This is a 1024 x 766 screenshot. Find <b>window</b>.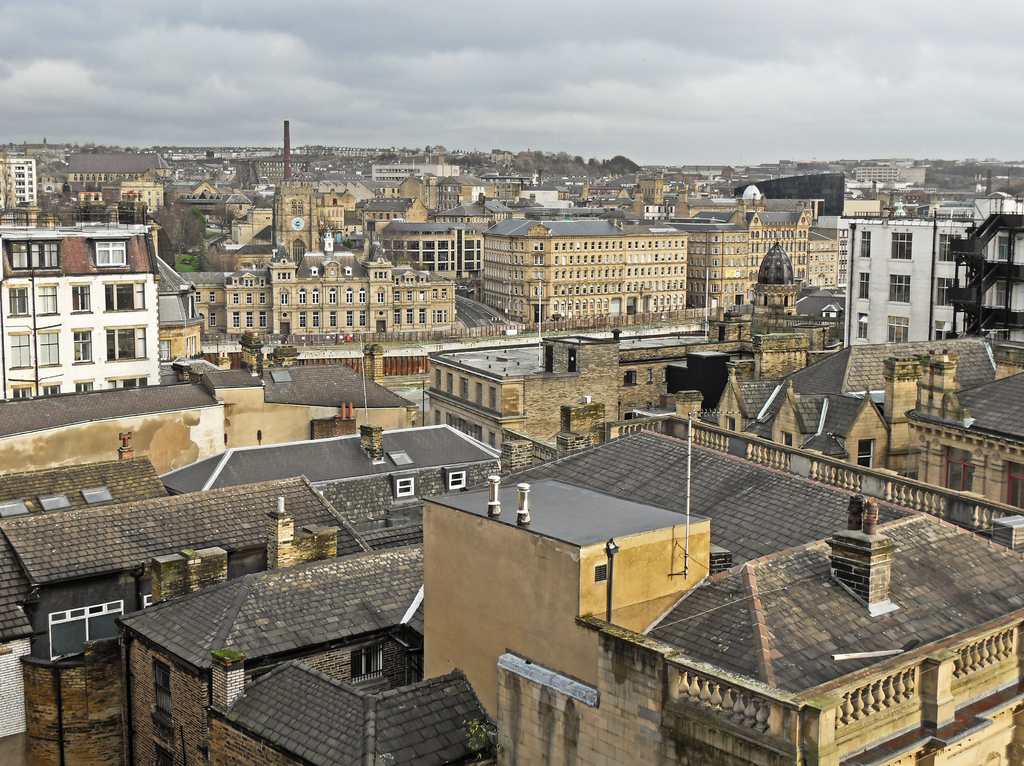
Bounding box: pyautogui.locateOnScreen(10, 287, 27, 317).
